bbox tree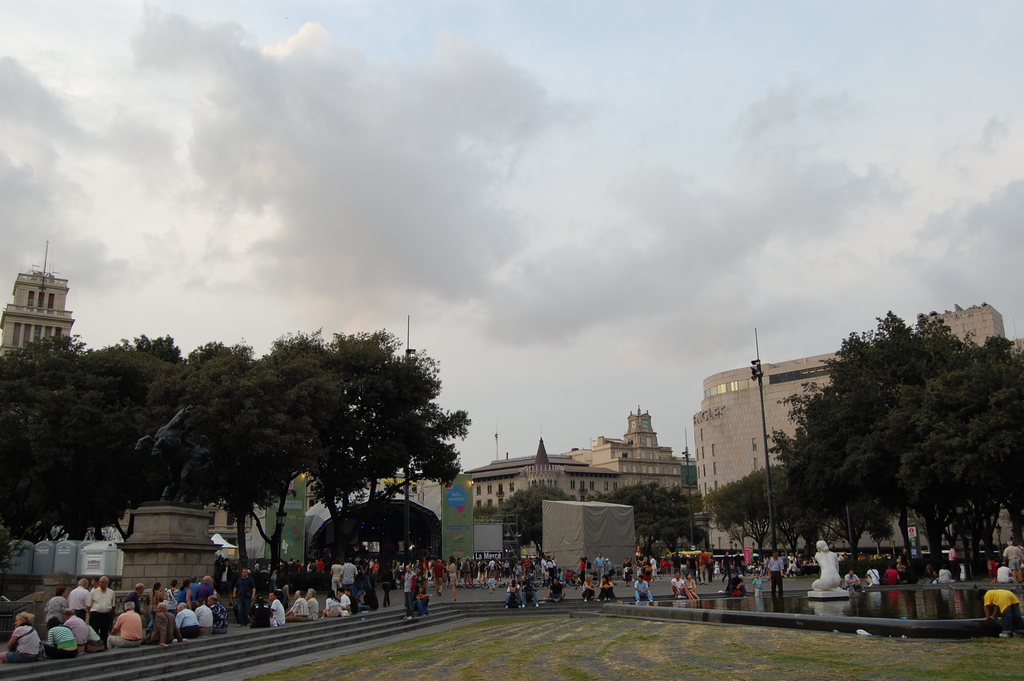
locate(488, 482, 577, 559)
